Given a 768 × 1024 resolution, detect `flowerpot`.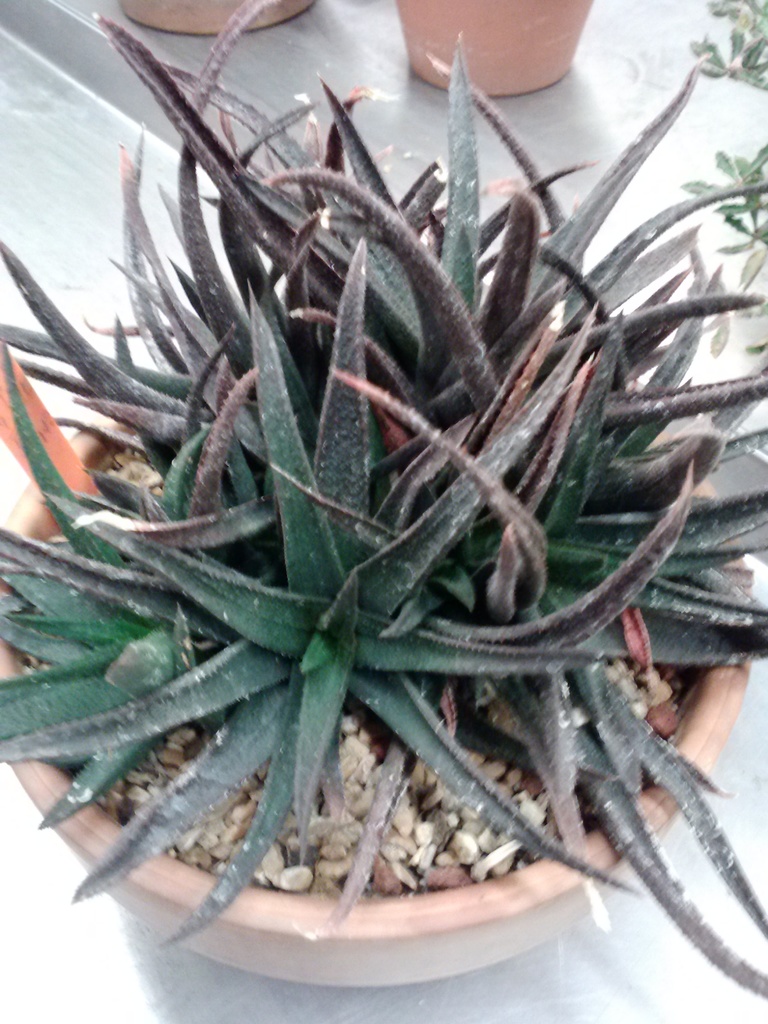
x1=118 y1=0 x2=314 y2=38.
